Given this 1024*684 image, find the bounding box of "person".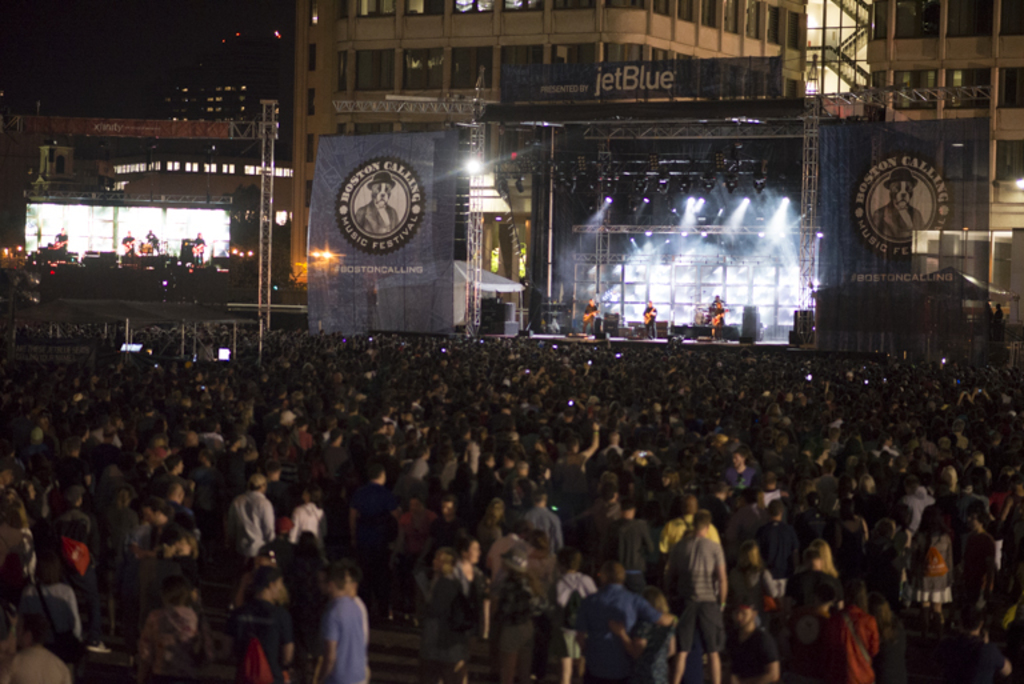
(679,503,740,672).
